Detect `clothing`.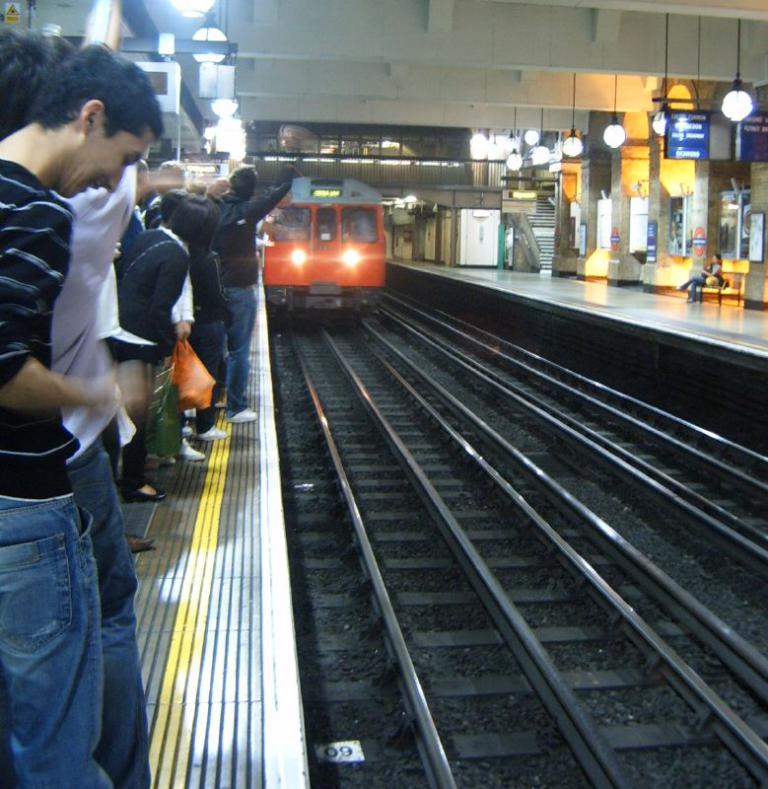
Detected at <box>191,250,226,421</box>.
